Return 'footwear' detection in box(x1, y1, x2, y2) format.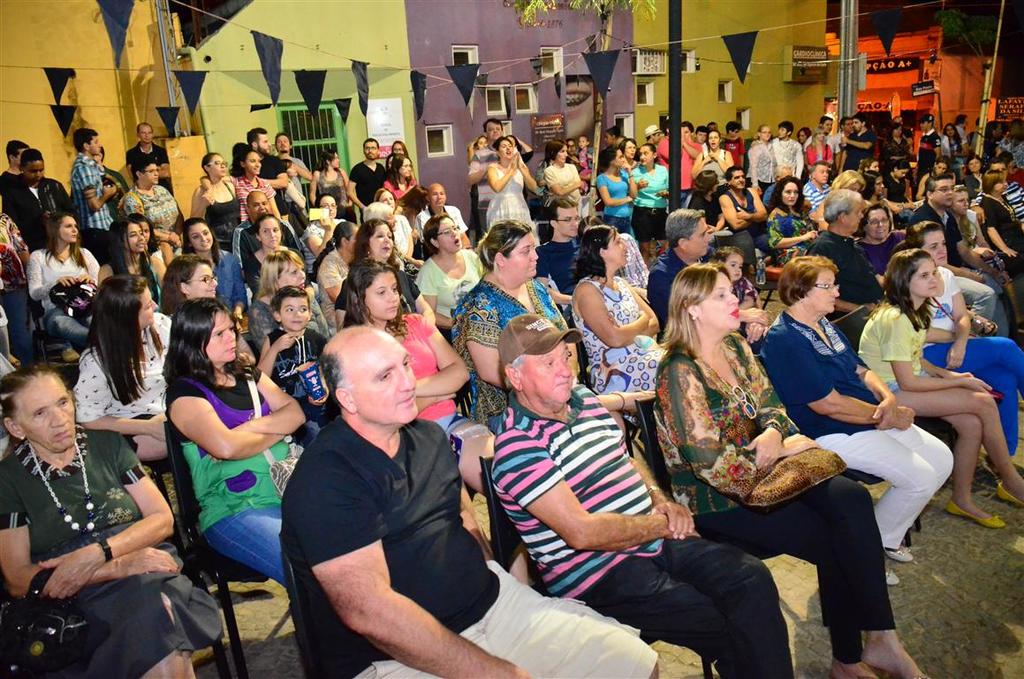
box(884, 567, 899, 585).
